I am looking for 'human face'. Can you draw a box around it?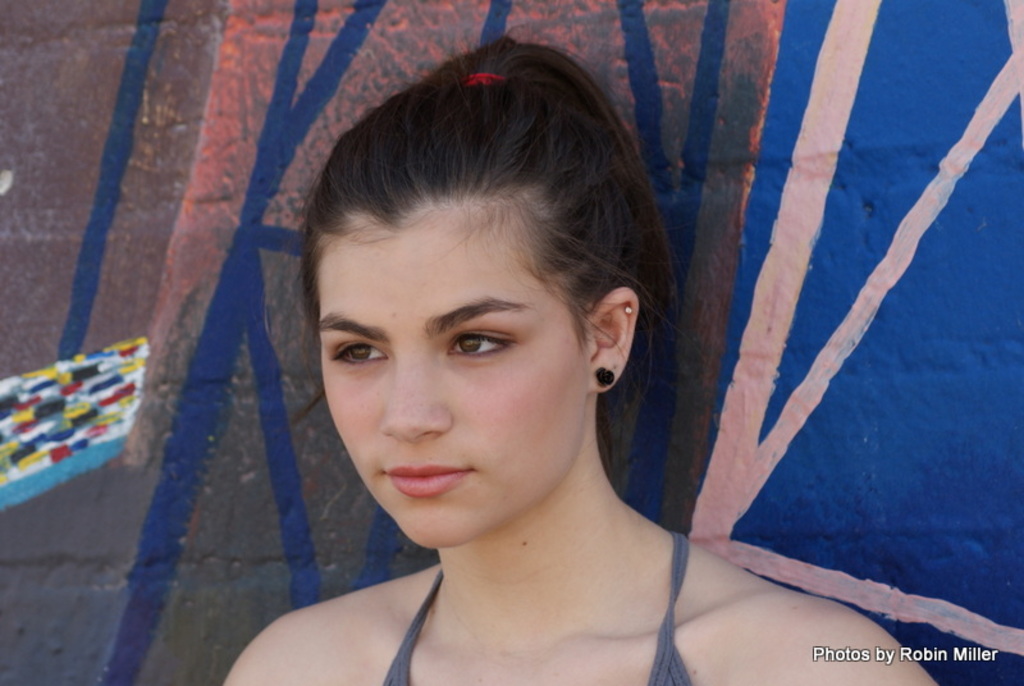
Sure, the bounding box is {"left": 320, "top": 192, "right": 595, "bottom": 549}.
